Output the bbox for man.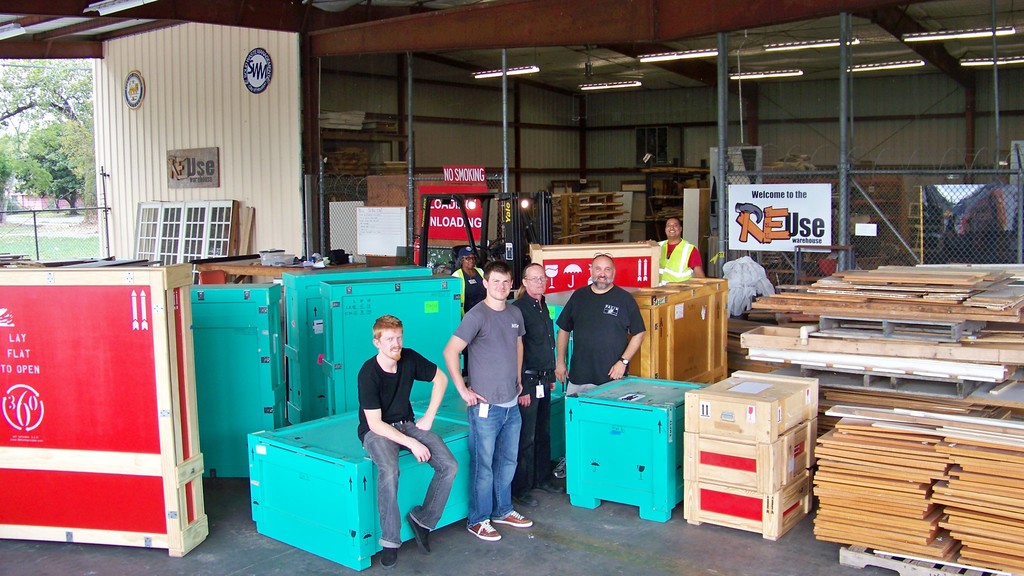
[357, 313, 461, 569].
